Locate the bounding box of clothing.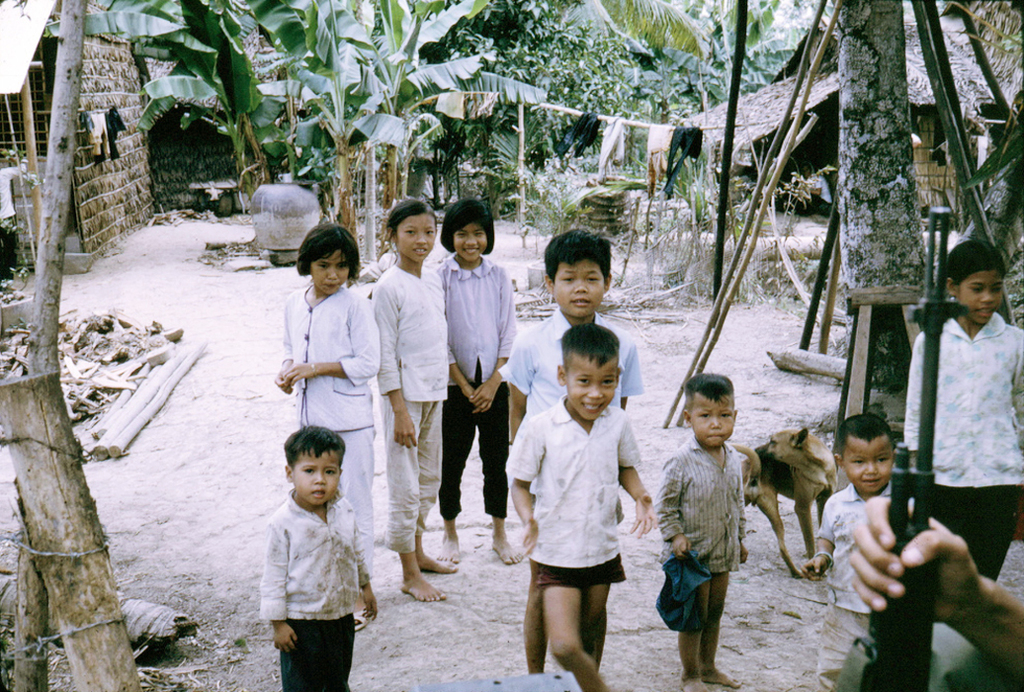
Bounding box: 249/462/384/671.
